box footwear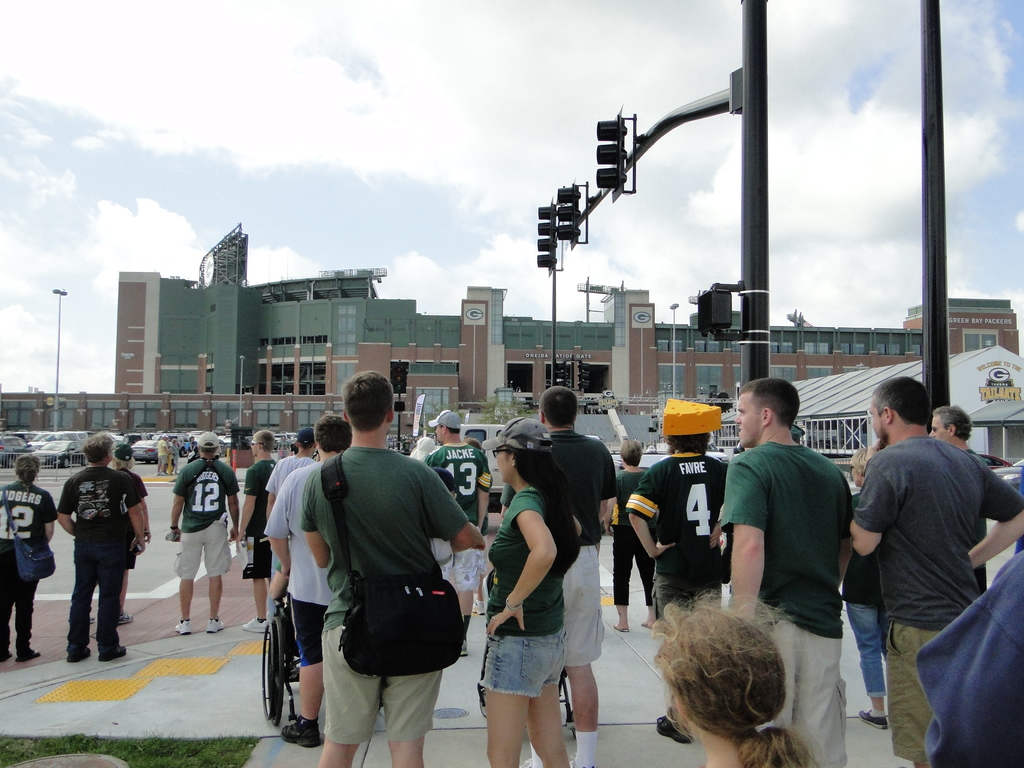
<box>652,715,694,746</box>
